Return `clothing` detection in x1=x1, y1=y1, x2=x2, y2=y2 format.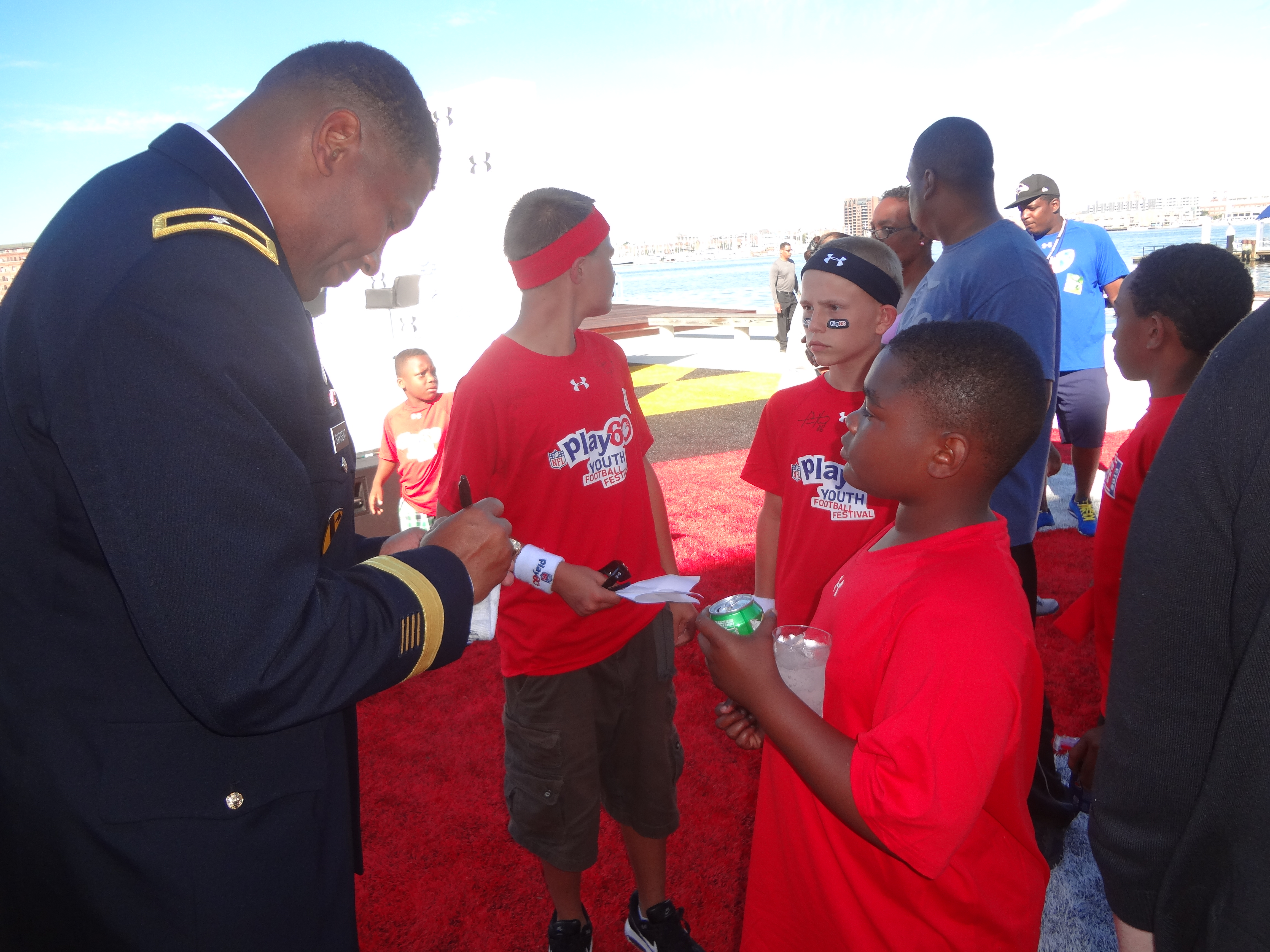
x1=244, y1=56, x2=292, y2=167.
